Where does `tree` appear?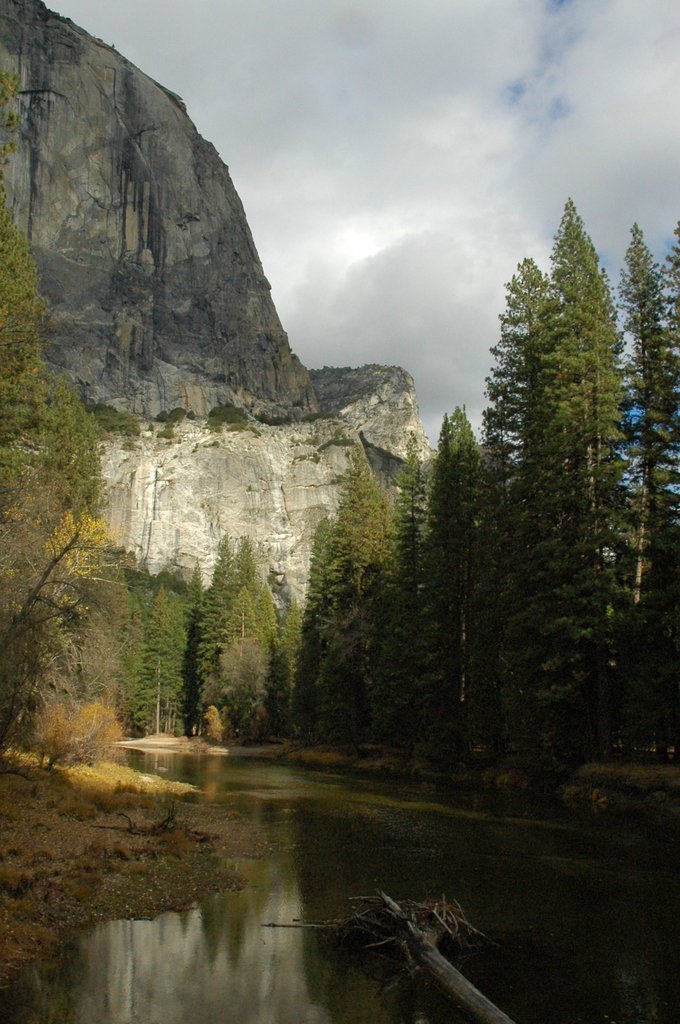
Appears at bbox=[274, 609, 319, 719].
